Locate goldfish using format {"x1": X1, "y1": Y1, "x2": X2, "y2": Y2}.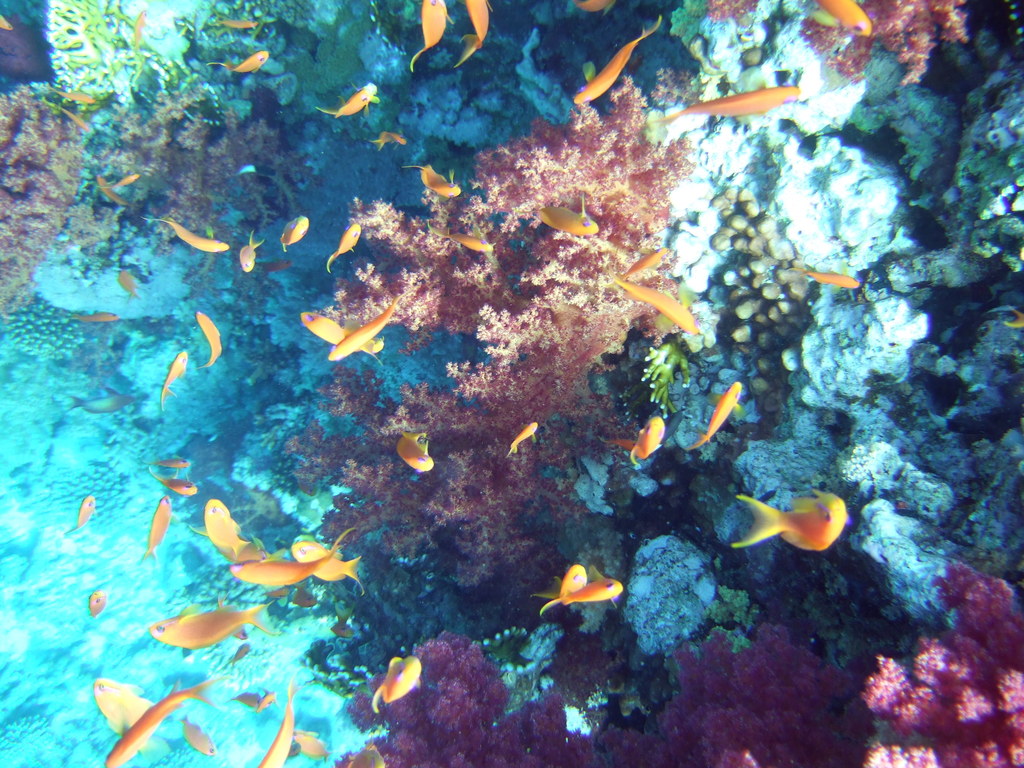
{"x1": 627, "y1": 415, "x2": 667, "y2": 467}.
